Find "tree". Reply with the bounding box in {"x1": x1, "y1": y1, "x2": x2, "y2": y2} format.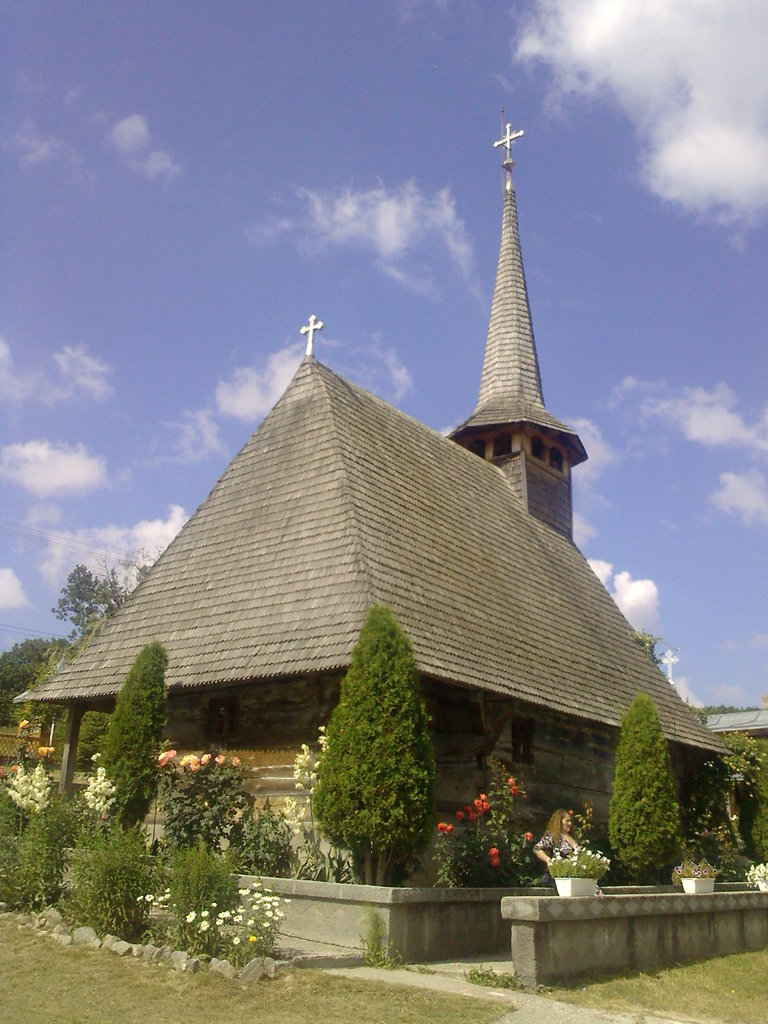
{"x1": 98, "y1": 644, "x2": 170, "y2": 831}.
